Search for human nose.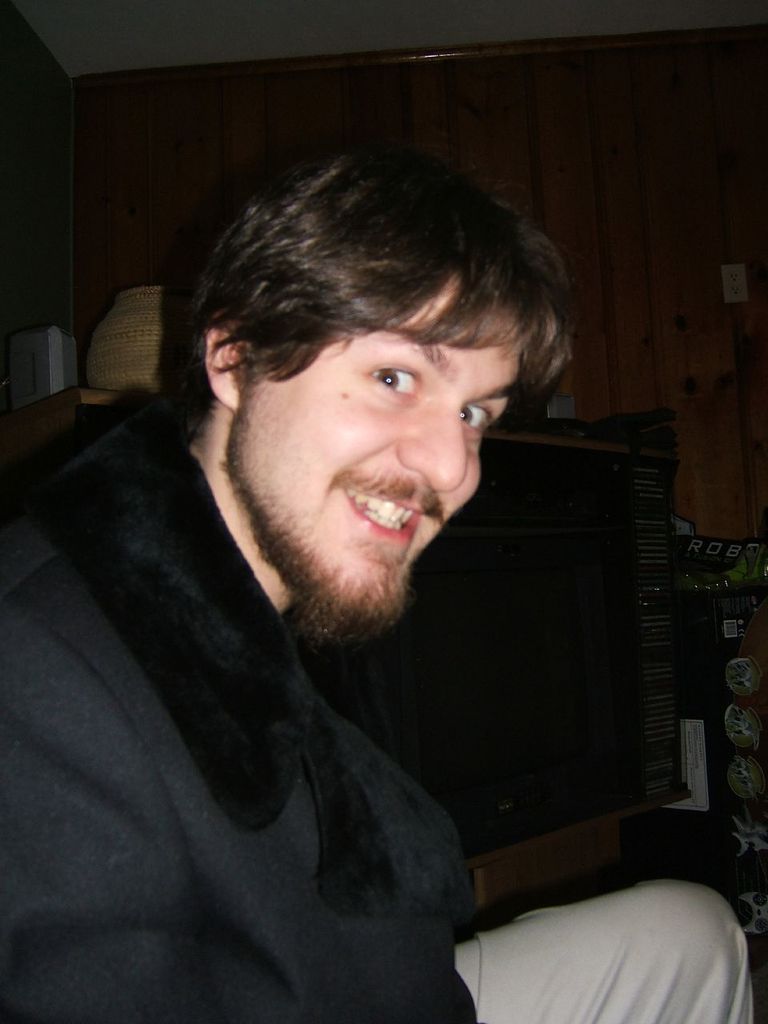
Found at 394,406,472,494.
